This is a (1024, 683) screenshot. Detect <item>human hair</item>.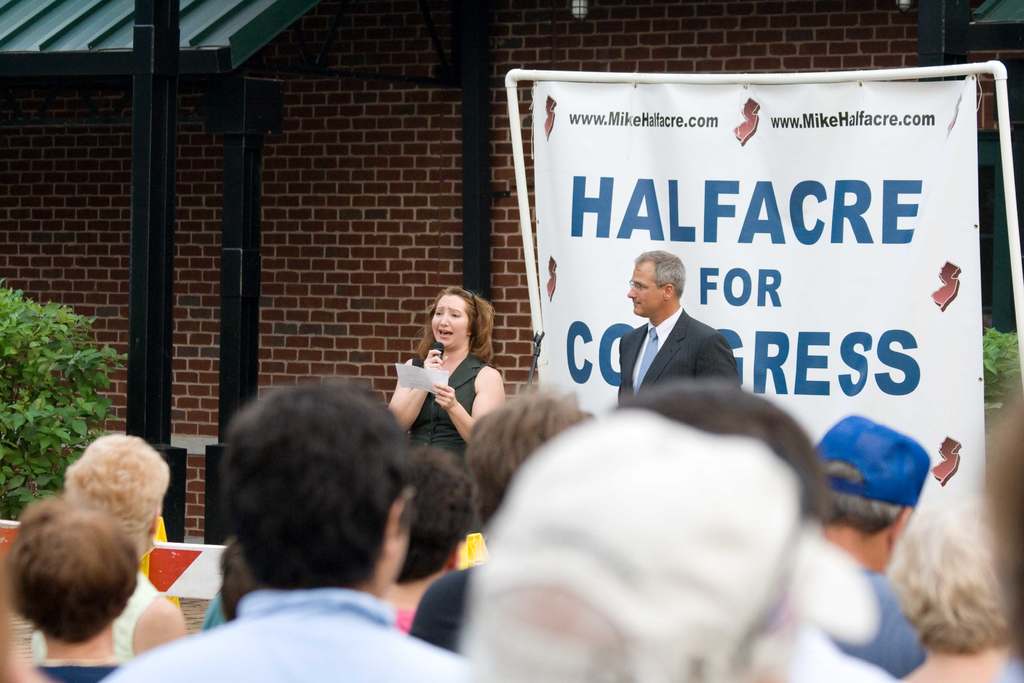
[634, 247, 685, 304].
